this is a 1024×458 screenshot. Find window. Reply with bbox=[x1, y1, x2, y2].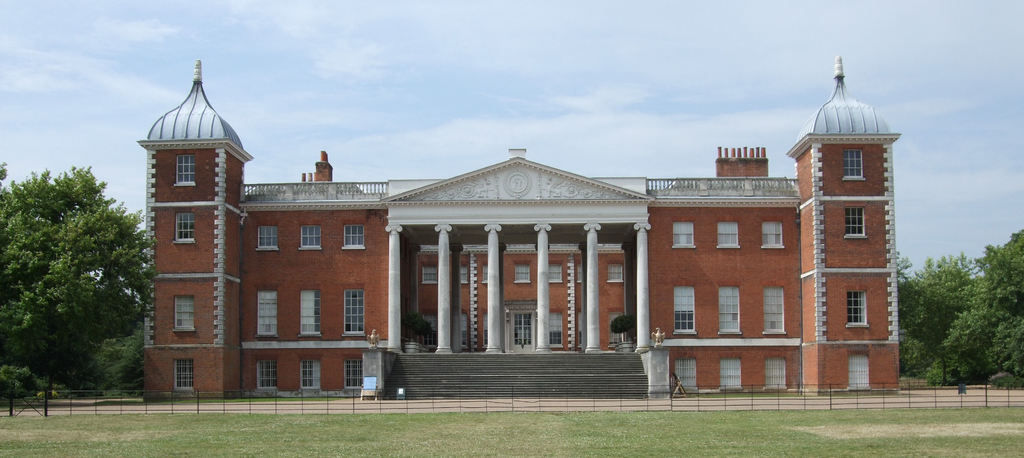
bbox=[423, 311, 438, 345].
